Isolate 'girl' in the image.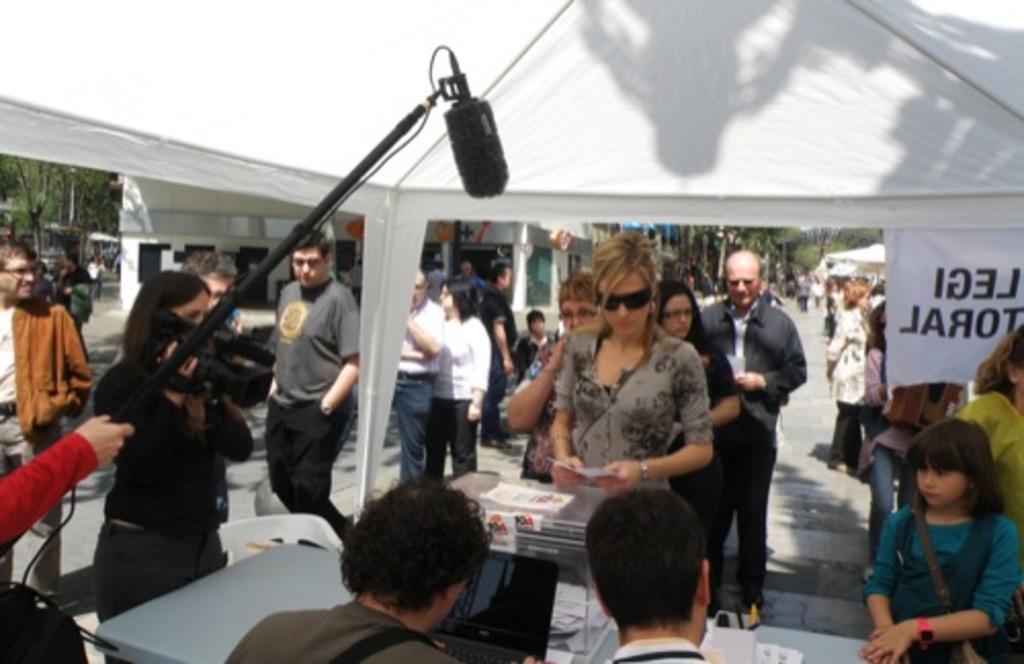
Isolated region: select_region(655, 285, 737, 605).
